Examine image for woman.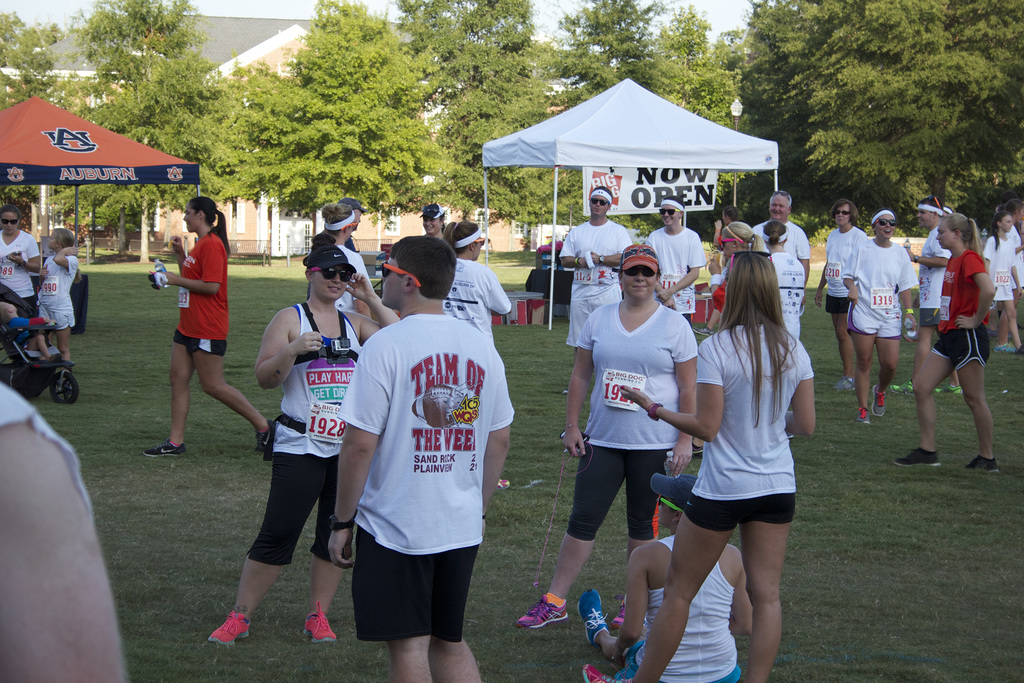
Examination result: crop(694, 206, 742, 337).
